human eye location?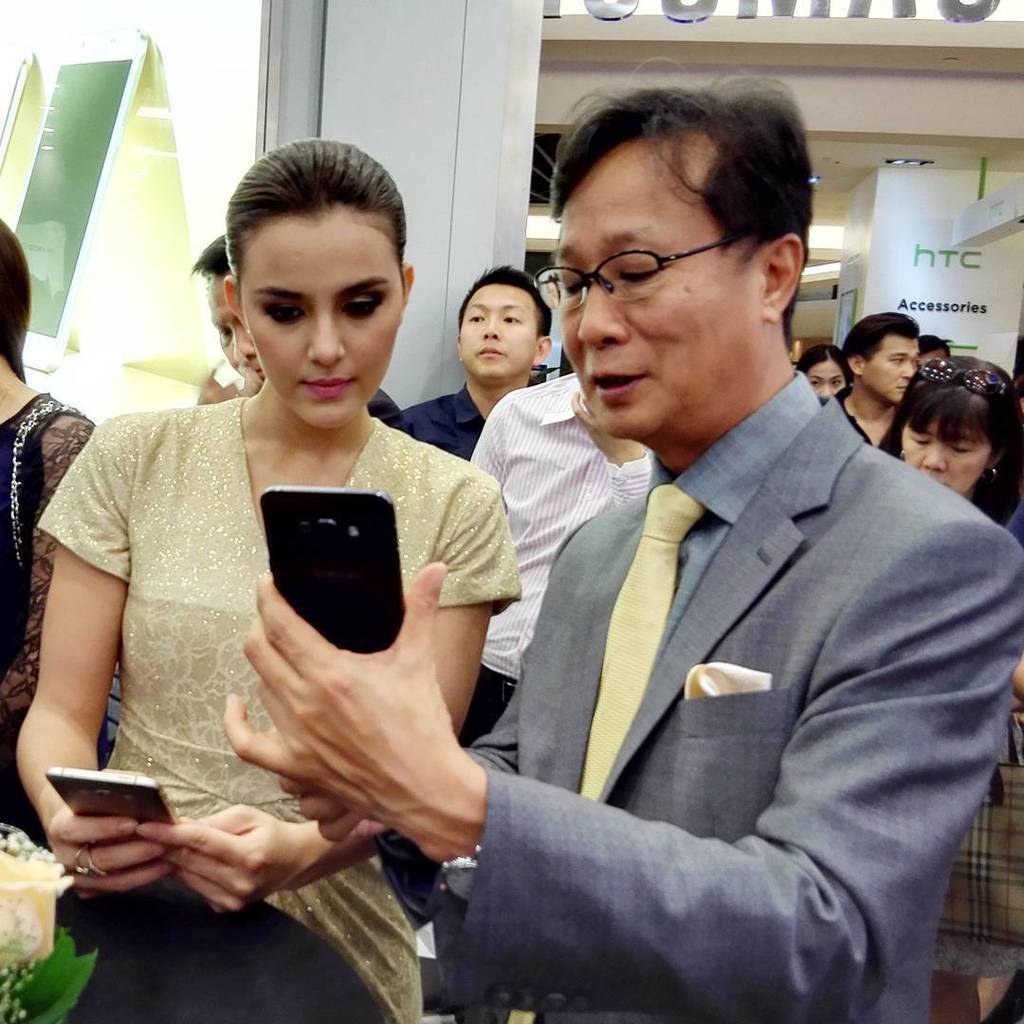
558,274,589,299
